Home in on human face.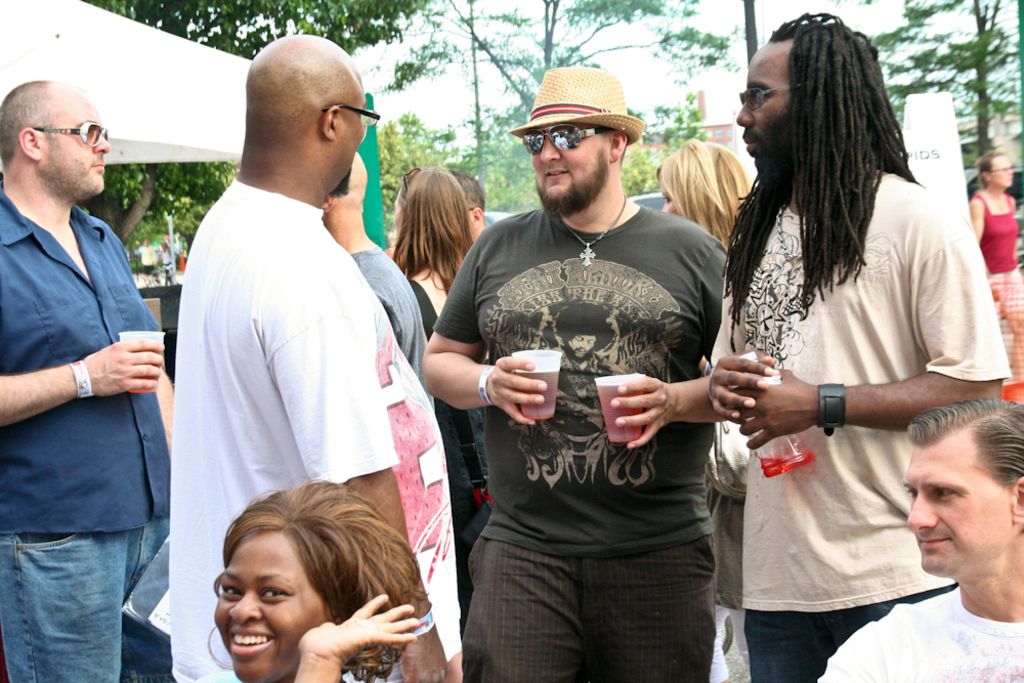
Homed in at rect(213, 529, 328, 682).
